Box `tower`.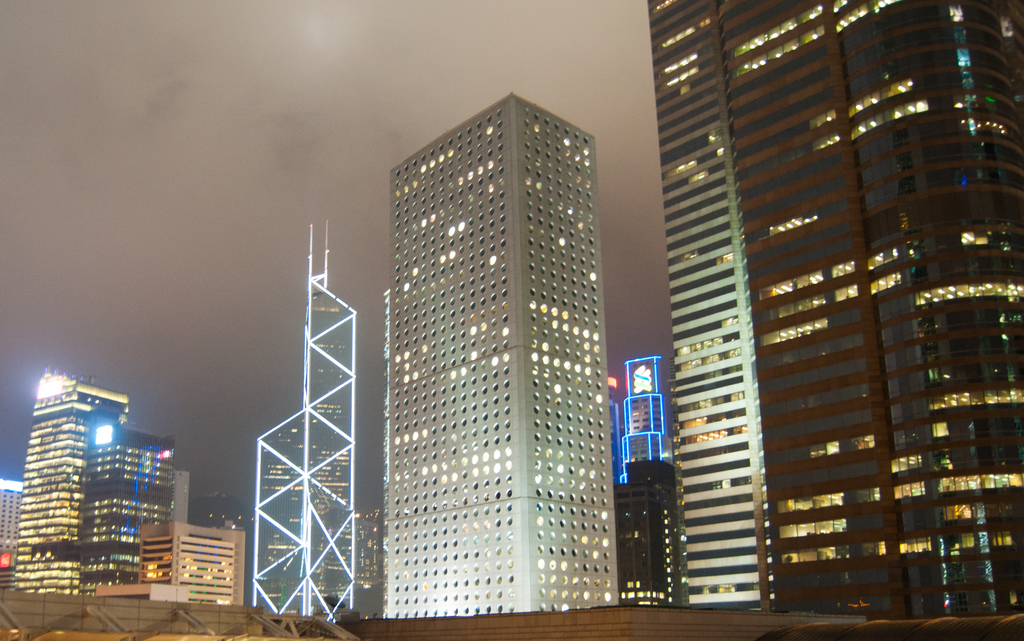
left=236, top=166, right=384, bottom=616.
